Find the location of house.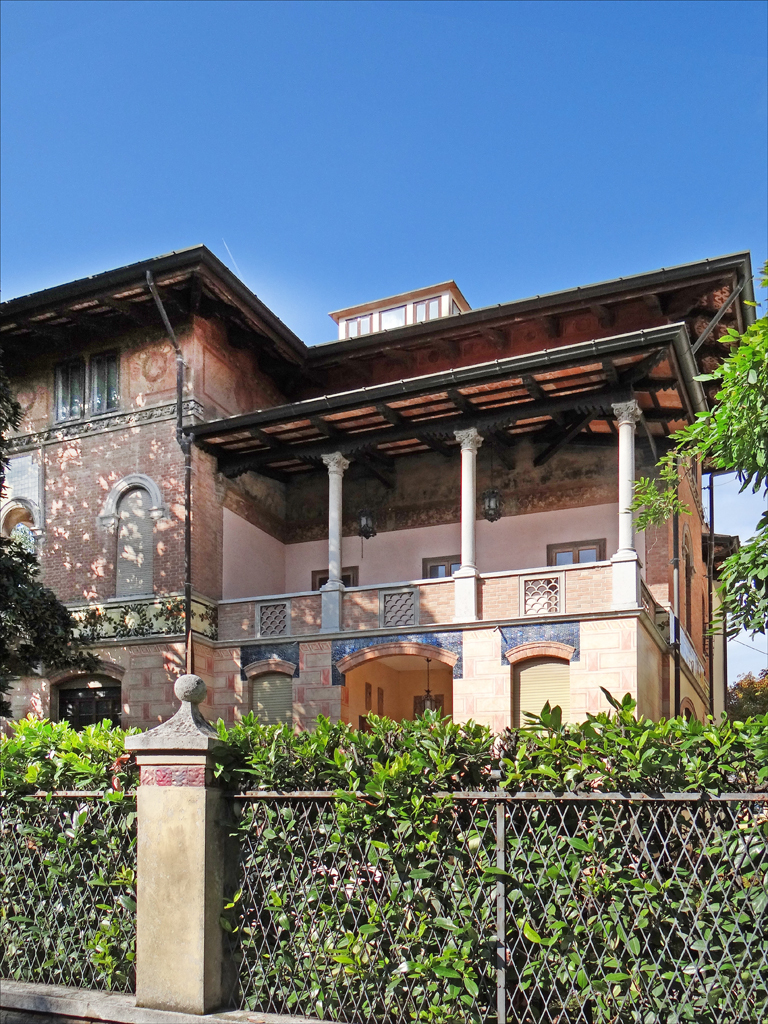
Location: (left=0, top=246, right=761, bottom=728).
